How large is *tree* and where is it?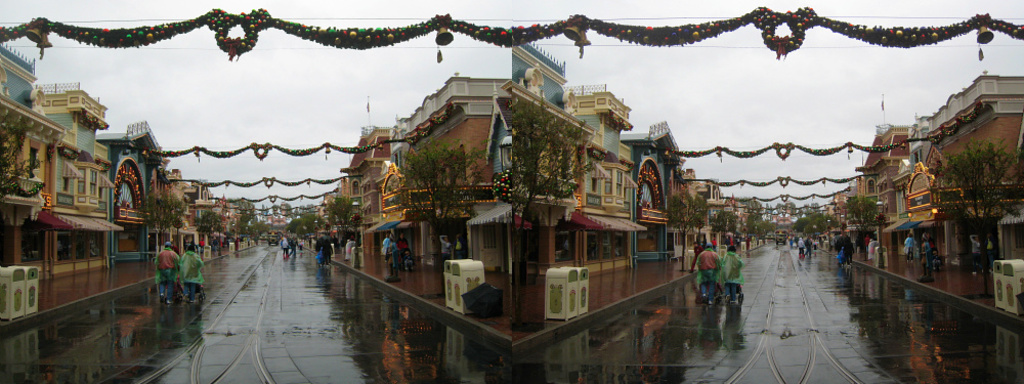
Bounding box: region(383, 133, 493, 289).
